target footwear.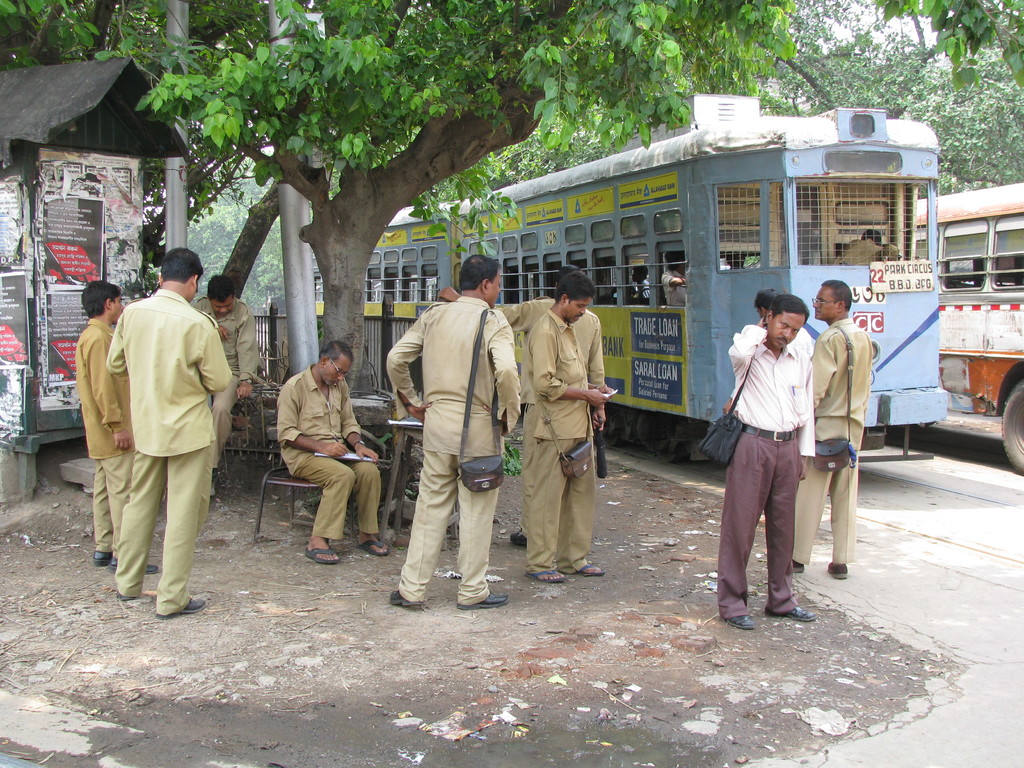
Target region: l=388, t=588, r=421, b=609.
